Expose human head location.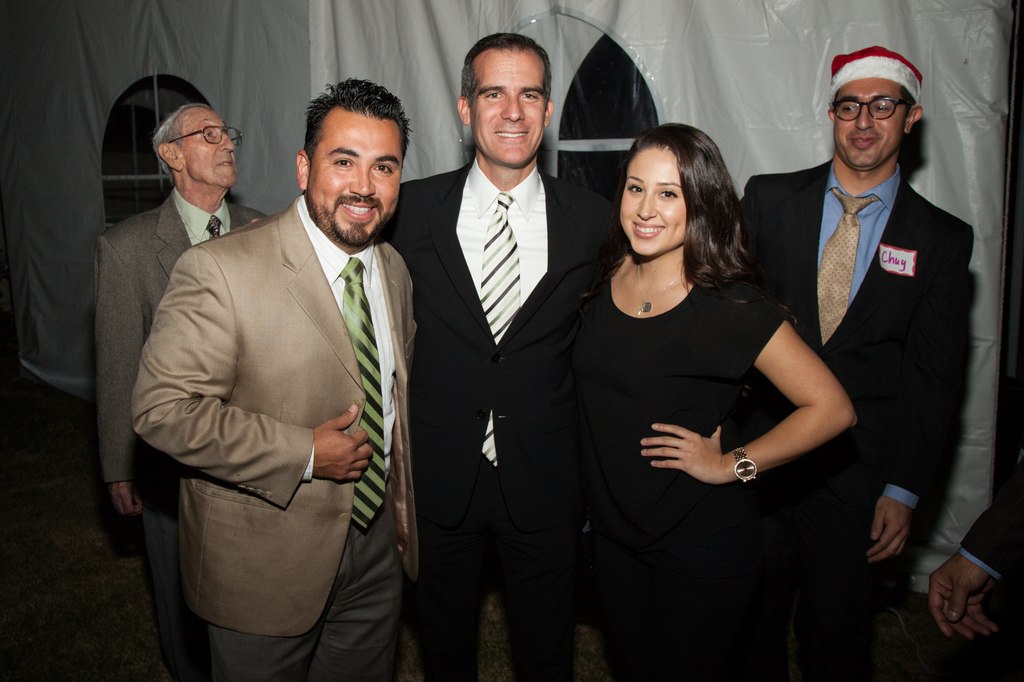
Exposed at locate(301, 83, 417, 259).
